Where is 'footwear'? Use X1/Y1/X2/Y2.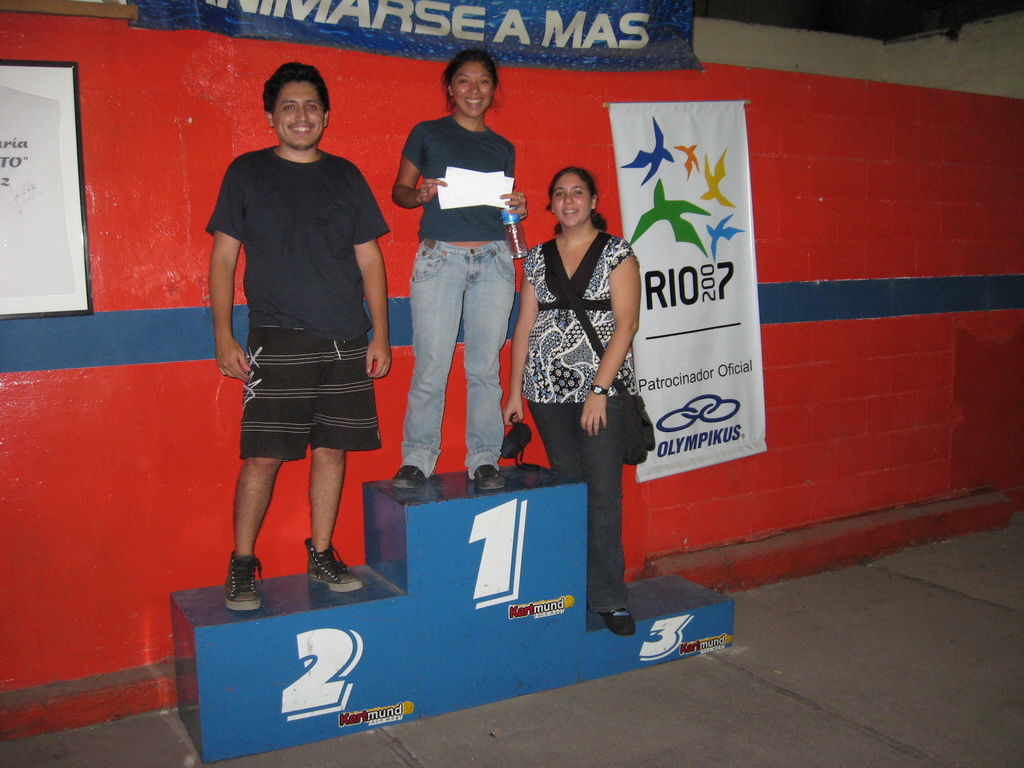
306/537/365/595.
